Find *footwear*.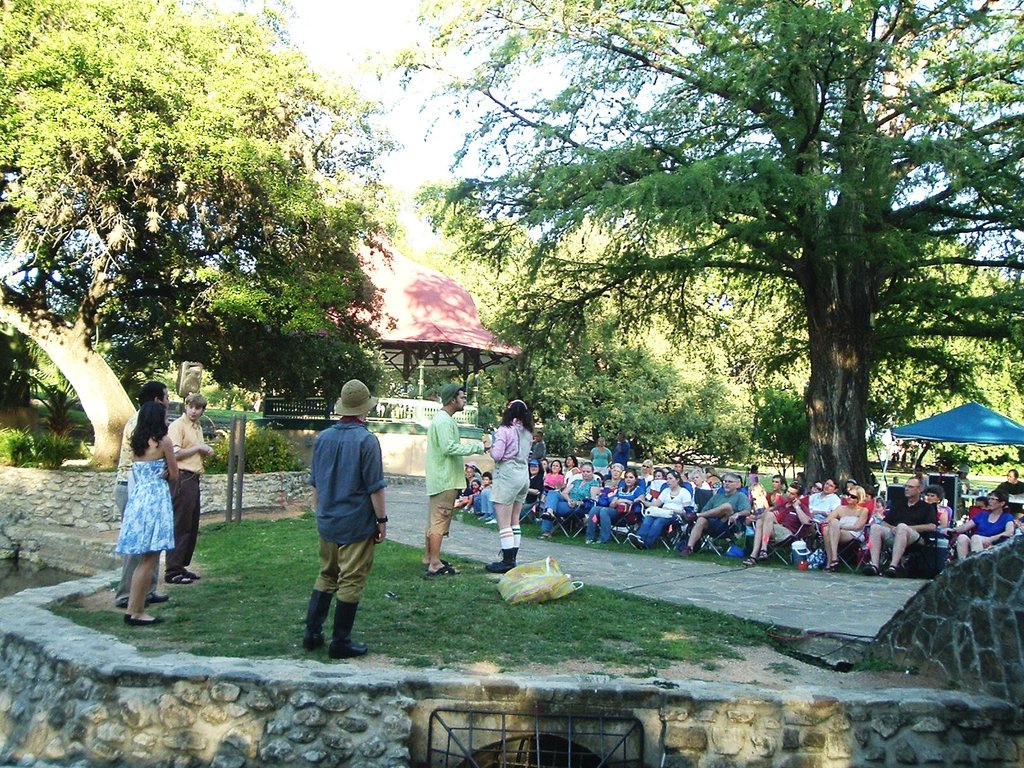
crop(865, 563, 881, 575).
